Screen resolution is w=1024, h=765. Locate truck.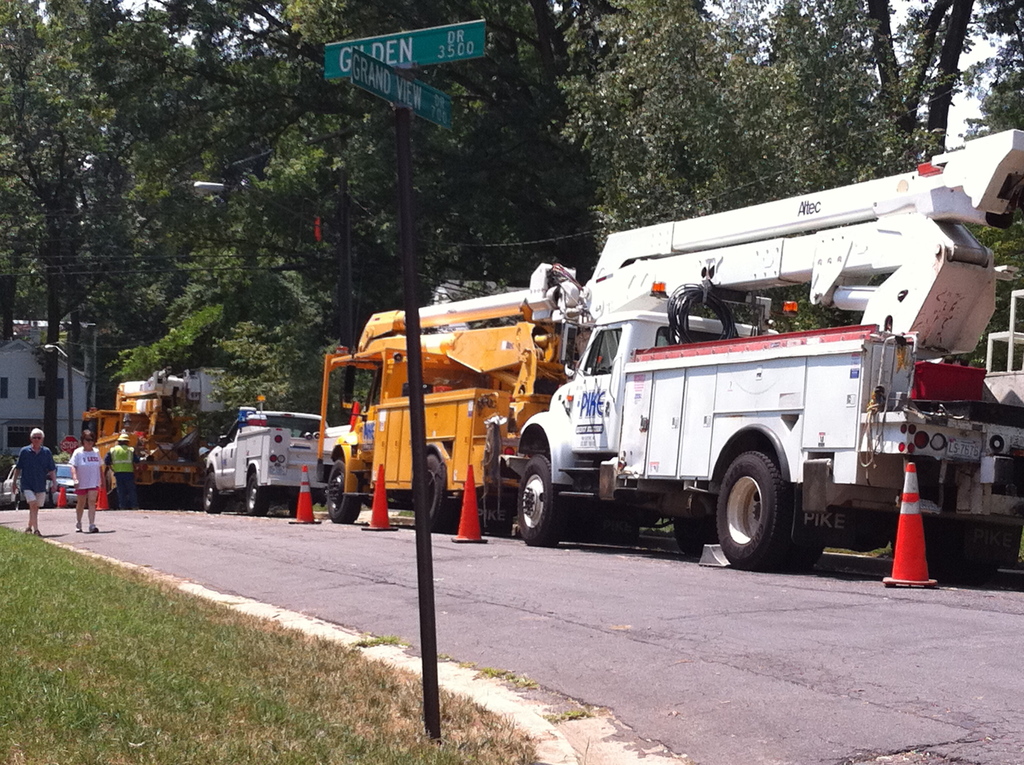
203:398:332:517.
